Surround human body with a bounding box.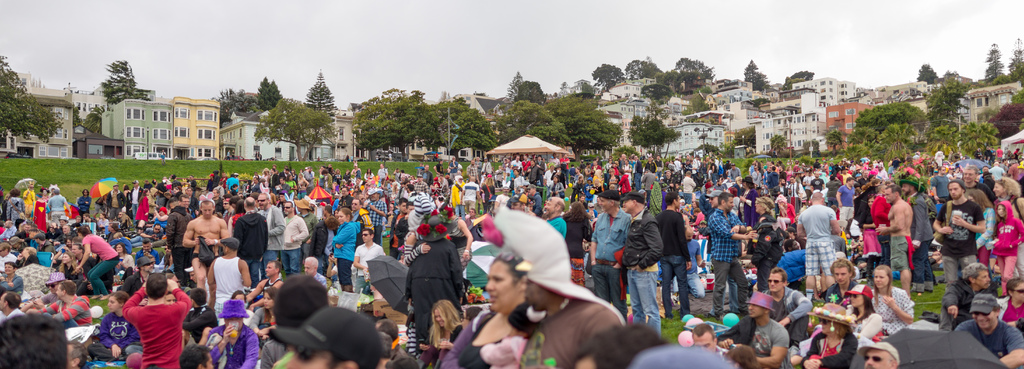
<region>743, 181, 758, 232</region>.
